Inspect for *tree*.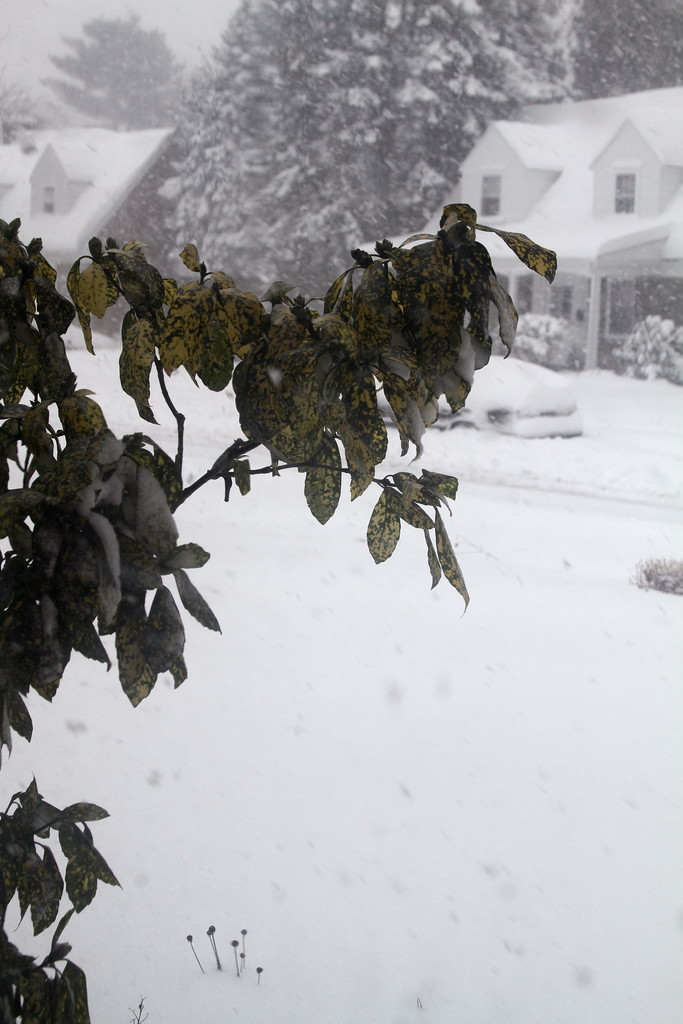
Inspection: crop(0, 218, 560, 1012).
